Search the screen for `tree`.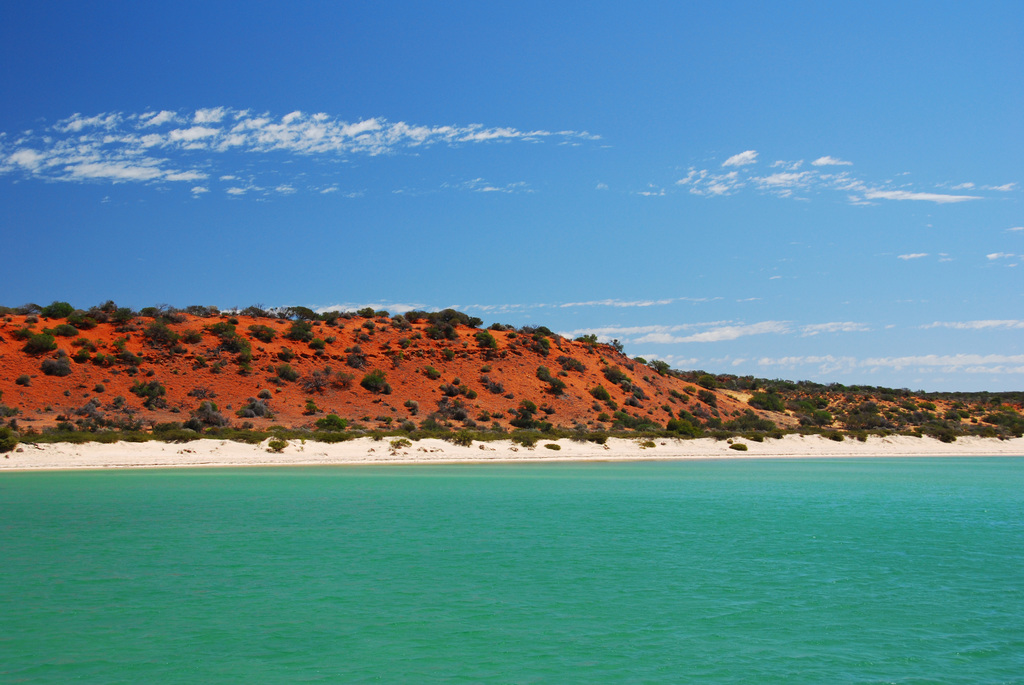
Found at <bbox>551, 376, 565, 388</bbox>.
